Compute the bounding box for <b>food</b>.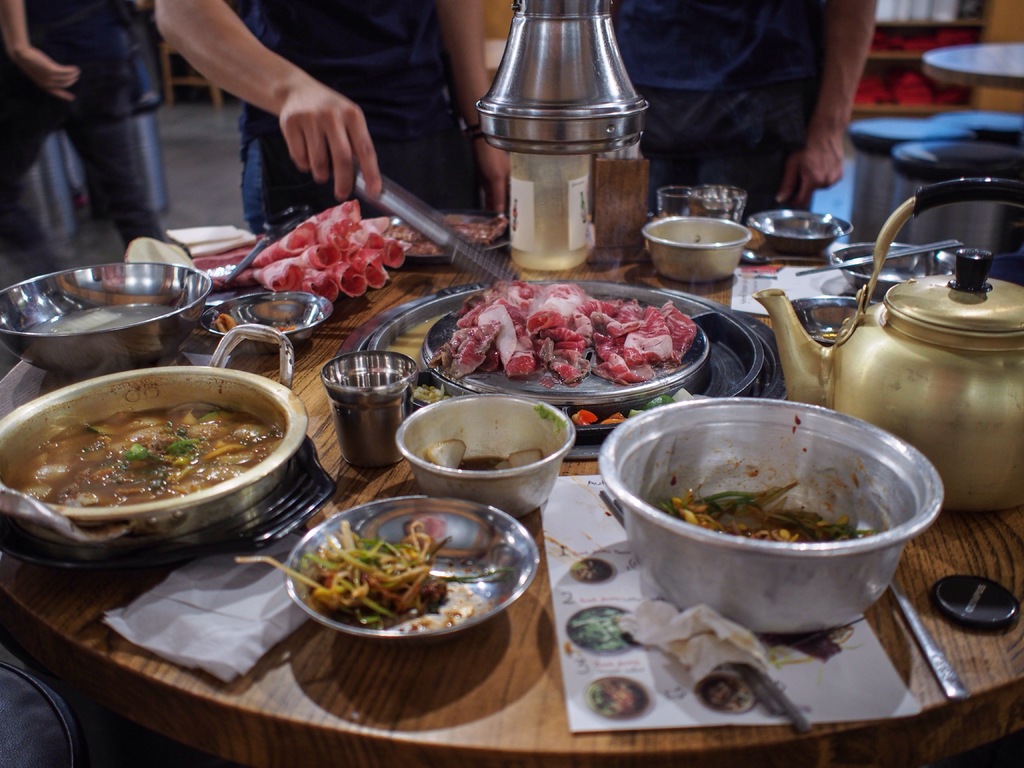
detection(8, 365, 303, 547).
